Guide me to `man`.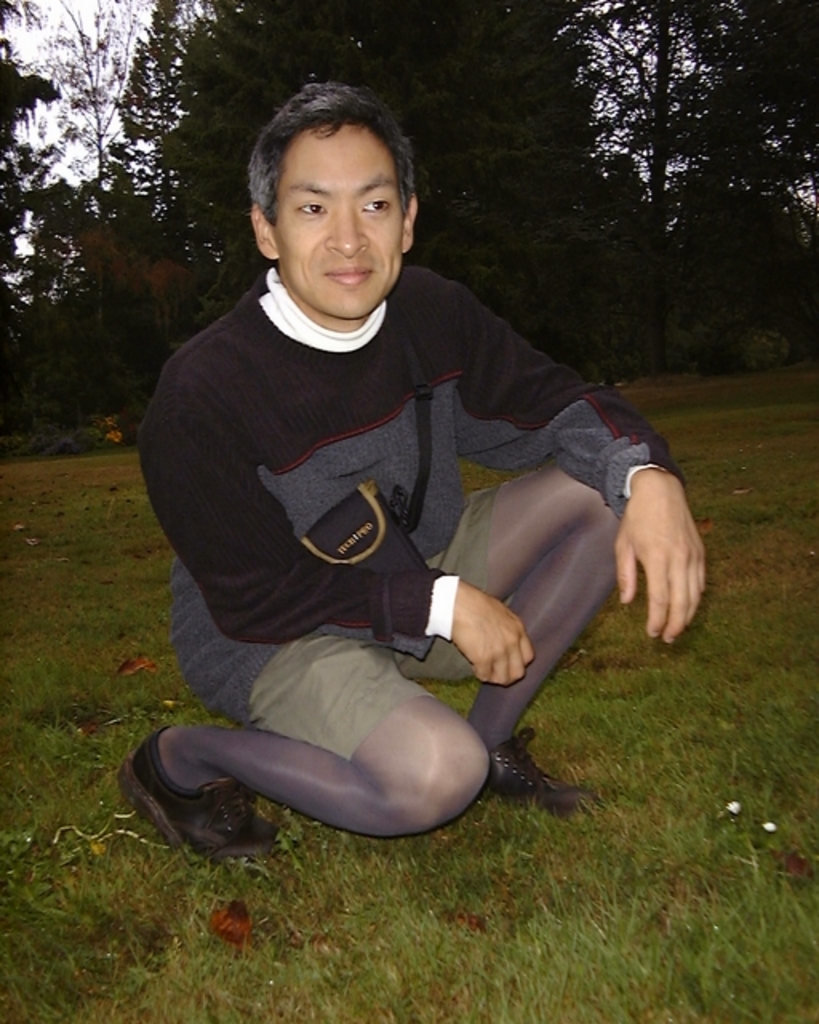
Guidance: 107:85:701:880.
